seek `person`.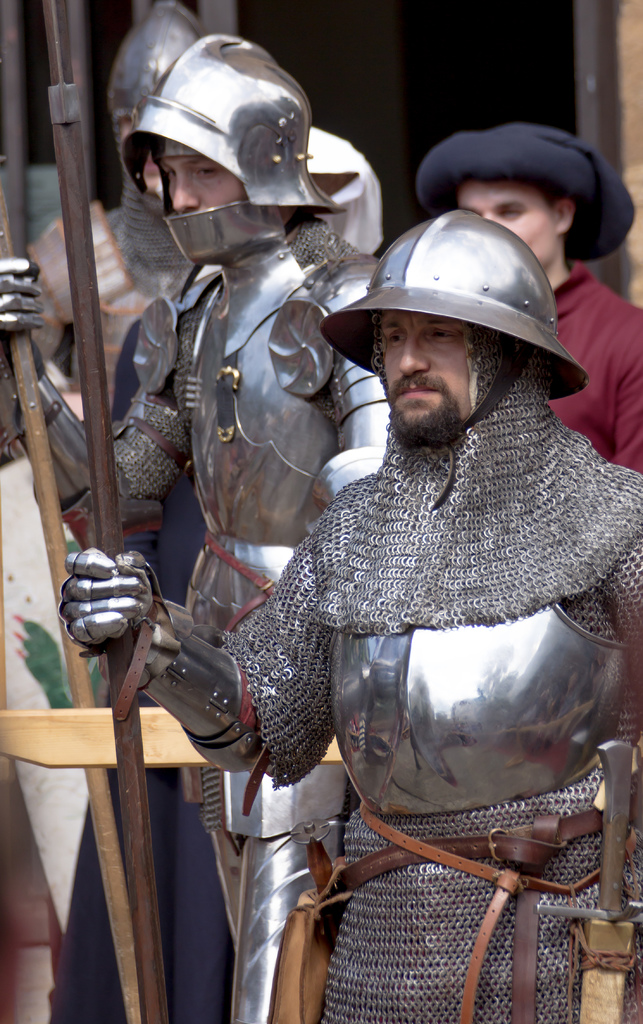
l=0, t=3, r=102, b=204.
